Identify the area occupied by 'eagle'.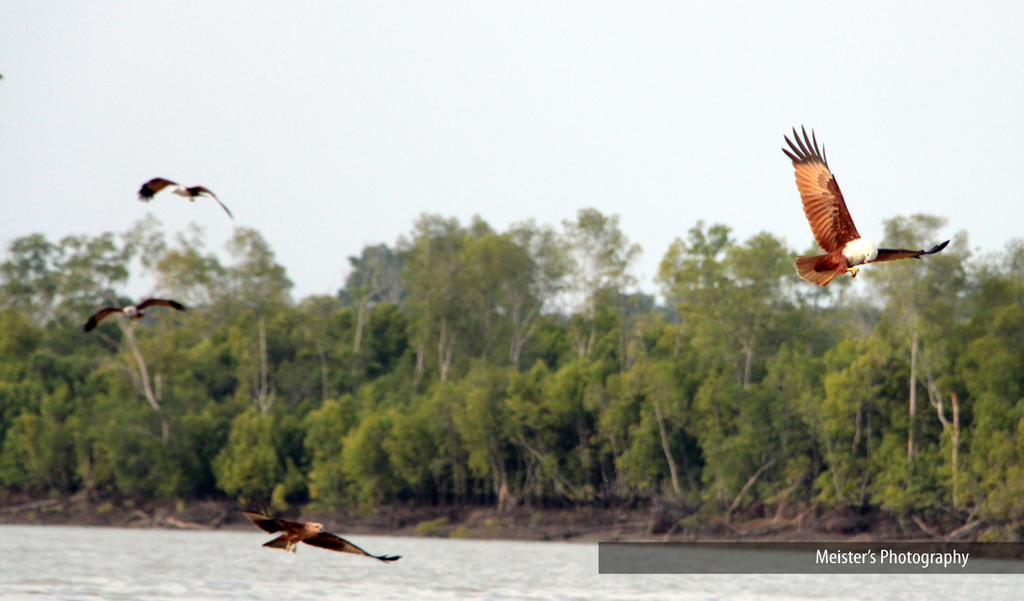
Area: {"left": 76, "top": 294, "right": 180, "bottom": 337}.
